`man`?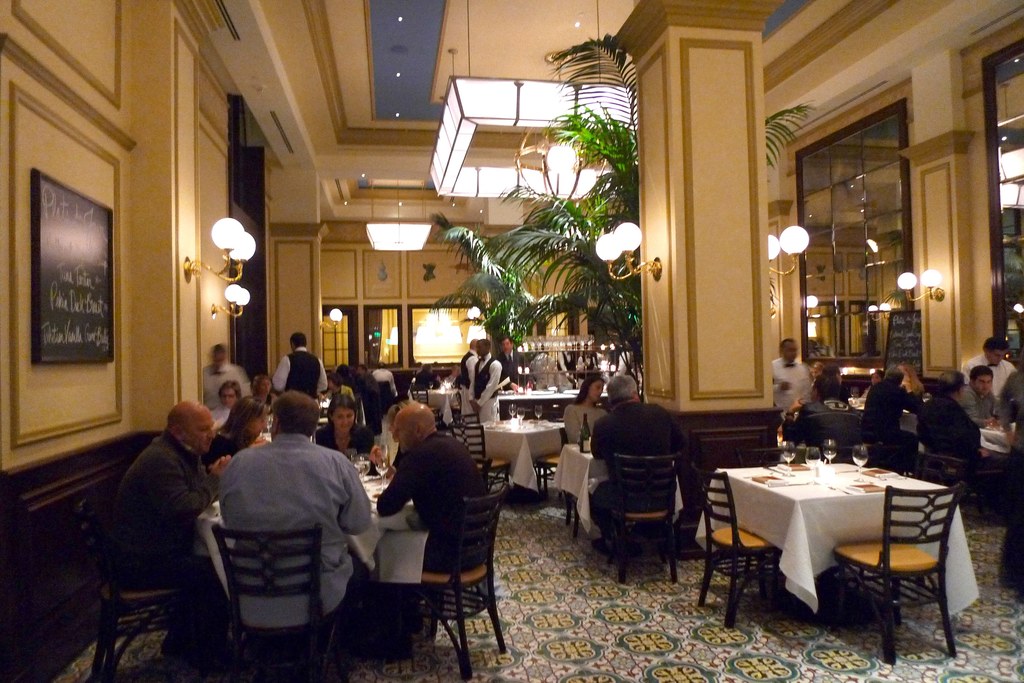
l=376, t=402, r=497, b=658
